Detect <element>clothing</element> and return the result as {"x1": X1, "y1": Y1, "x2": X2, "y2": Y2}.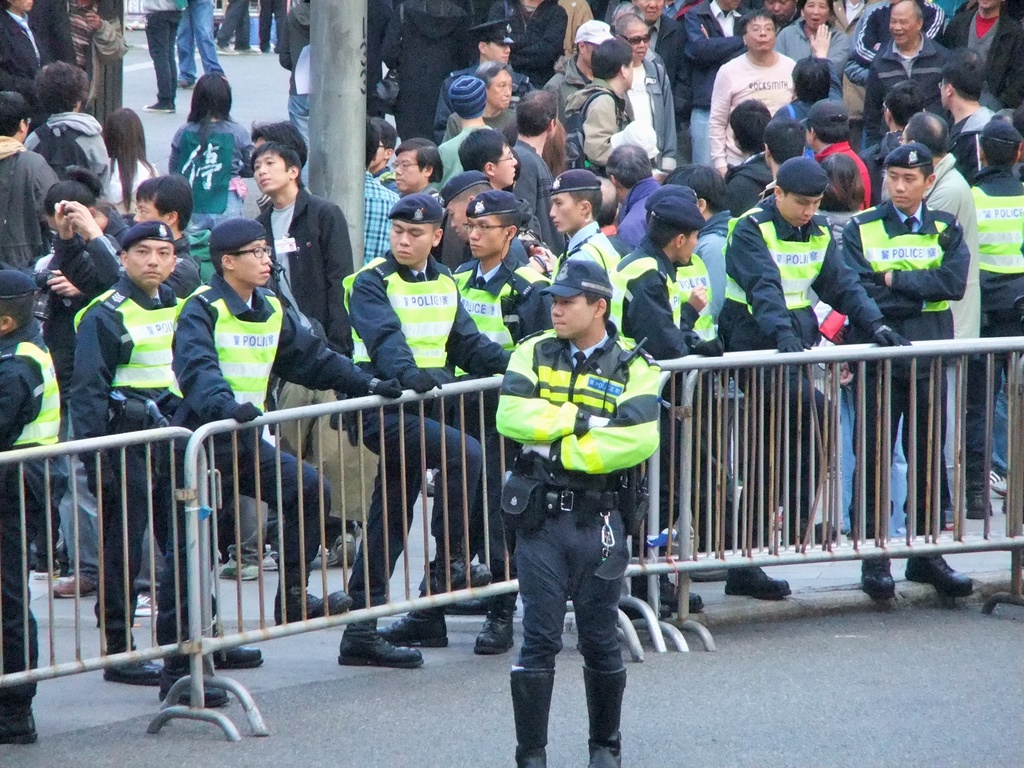
{"x1": 838, "y1": 212, "x2": 968, "y2": 545}.
